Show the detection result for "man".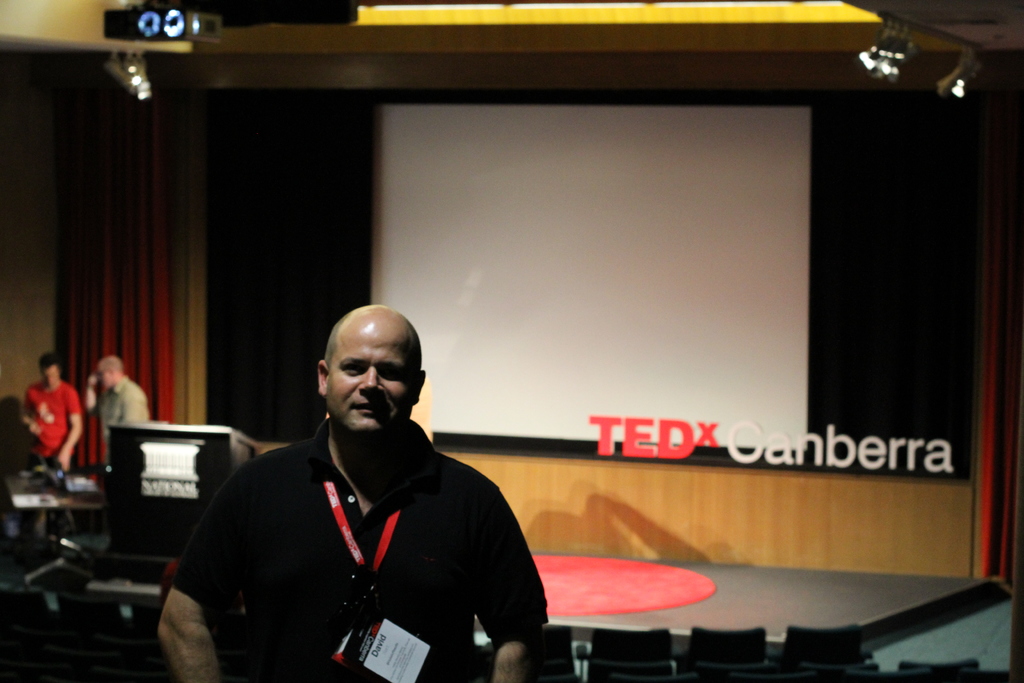
rect(80, 352, 147, 451).
